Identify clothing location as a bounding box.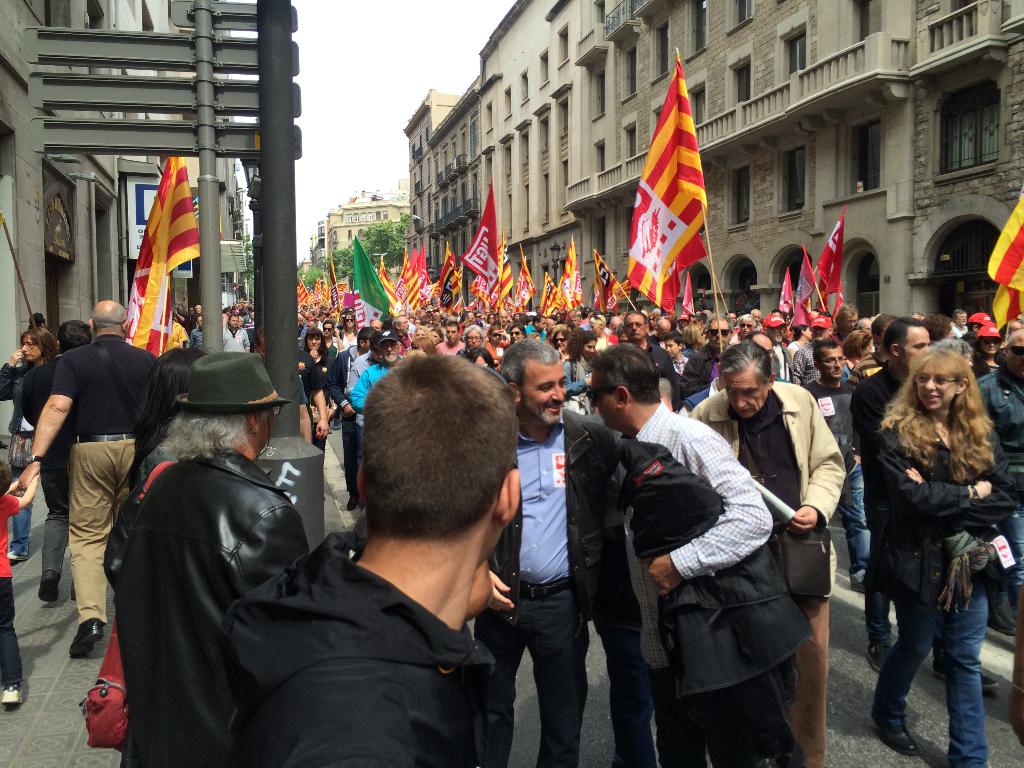
(983, 365, 1023, 508).
